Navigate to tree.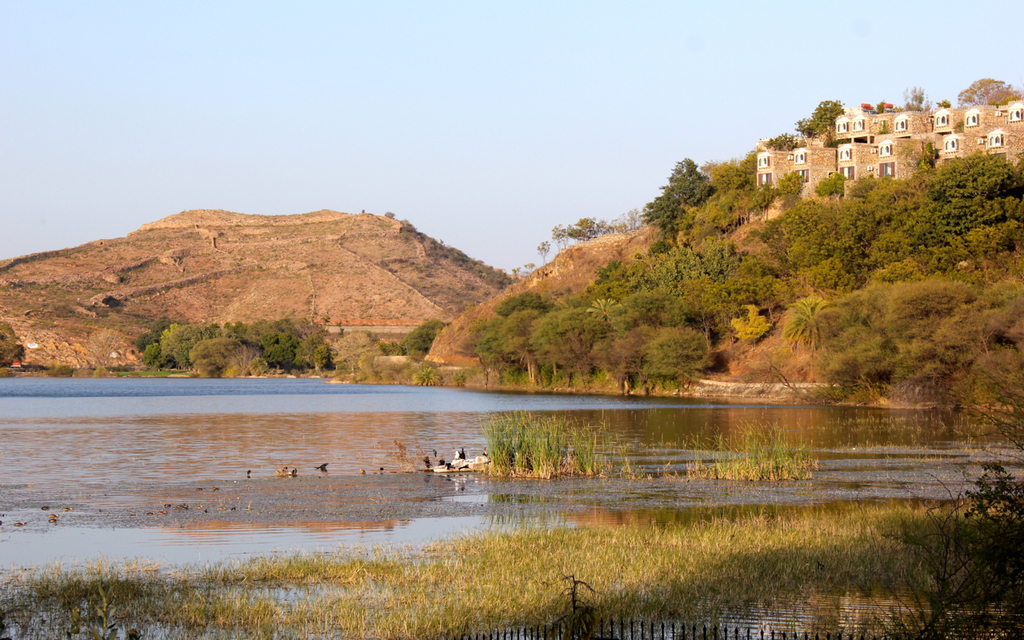
Navigation target: left=538, top=241, right=555, bottom=269.
